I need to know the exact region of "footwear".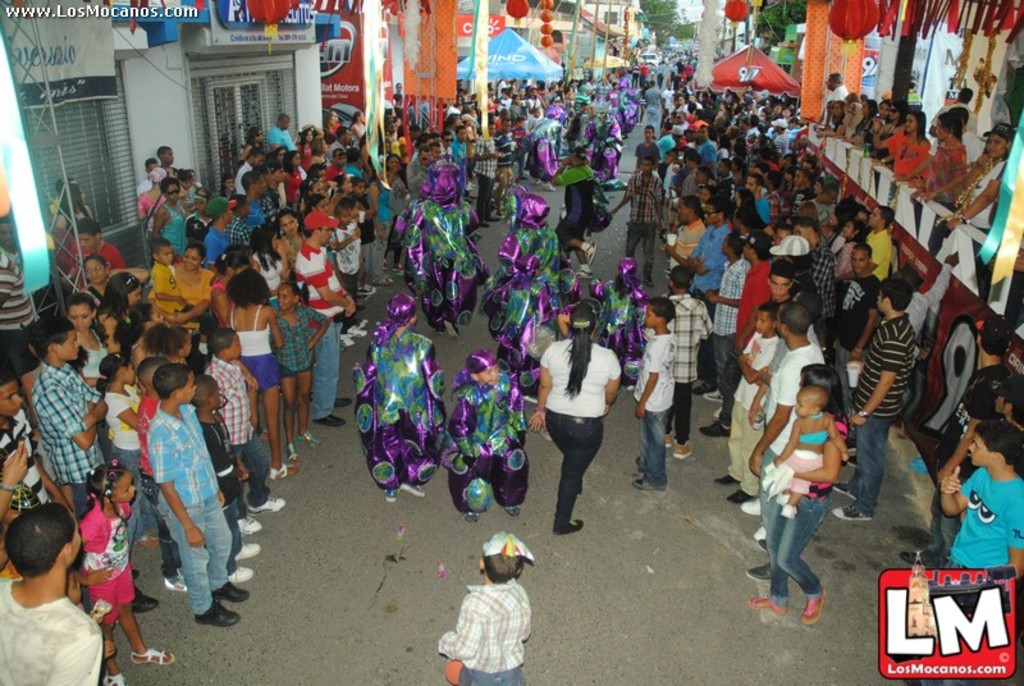
Region: bbox(797, 584, 827, 628).
